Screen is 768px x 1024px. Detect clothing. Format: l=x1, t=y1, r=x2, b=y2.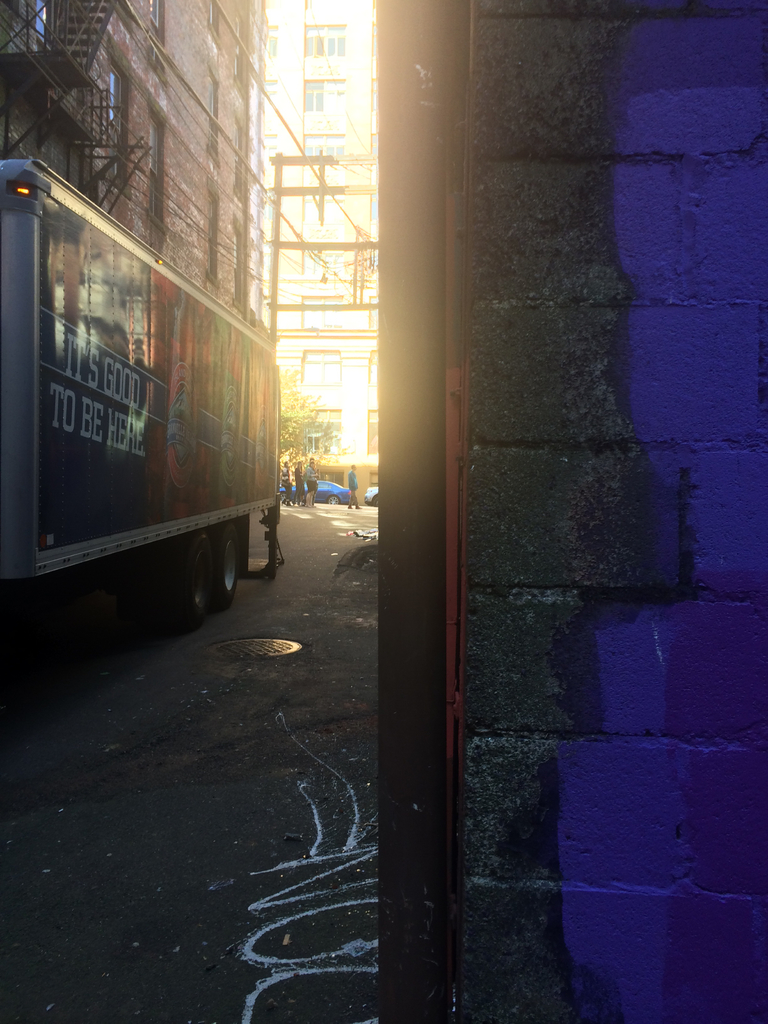
l=348, t=468, r=360, b=506.
